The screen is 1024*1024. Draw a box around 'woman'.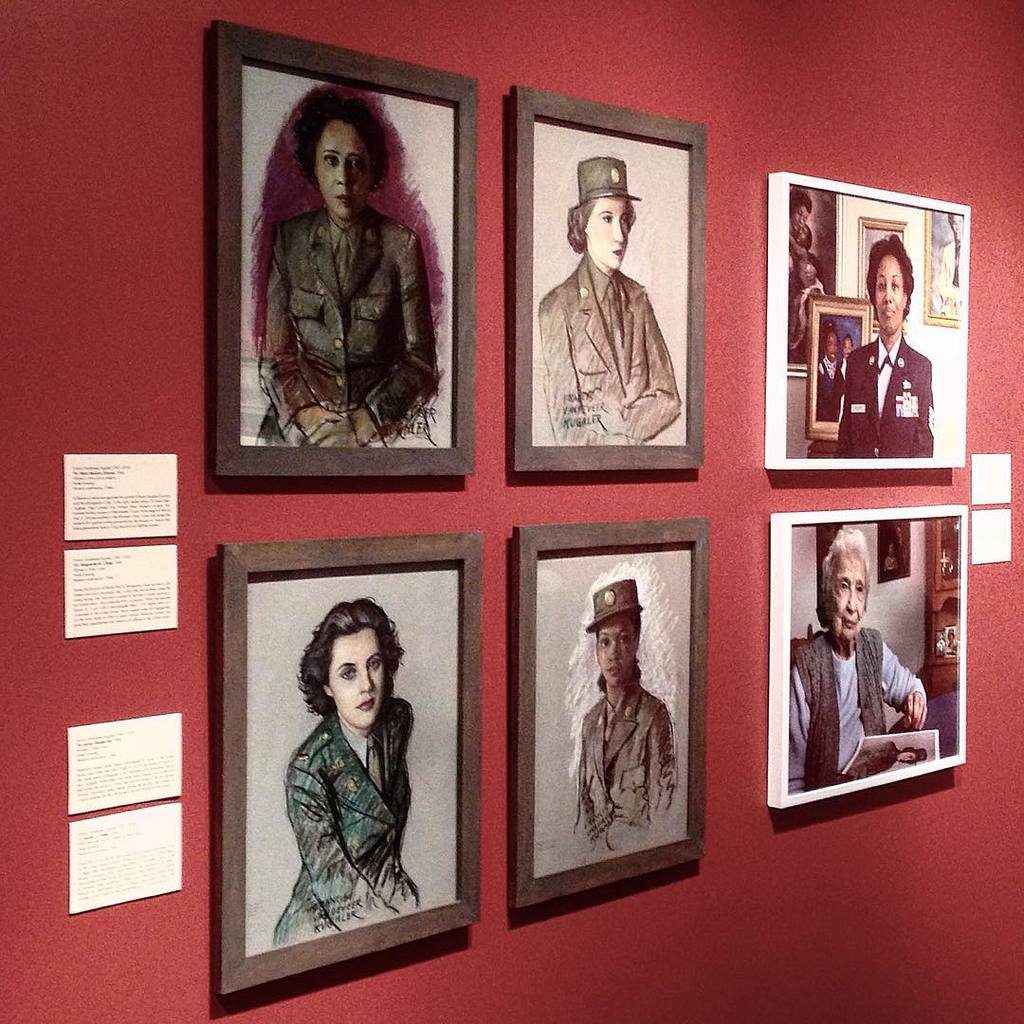
x1=536, y1=157, x2=678, y2=444.
